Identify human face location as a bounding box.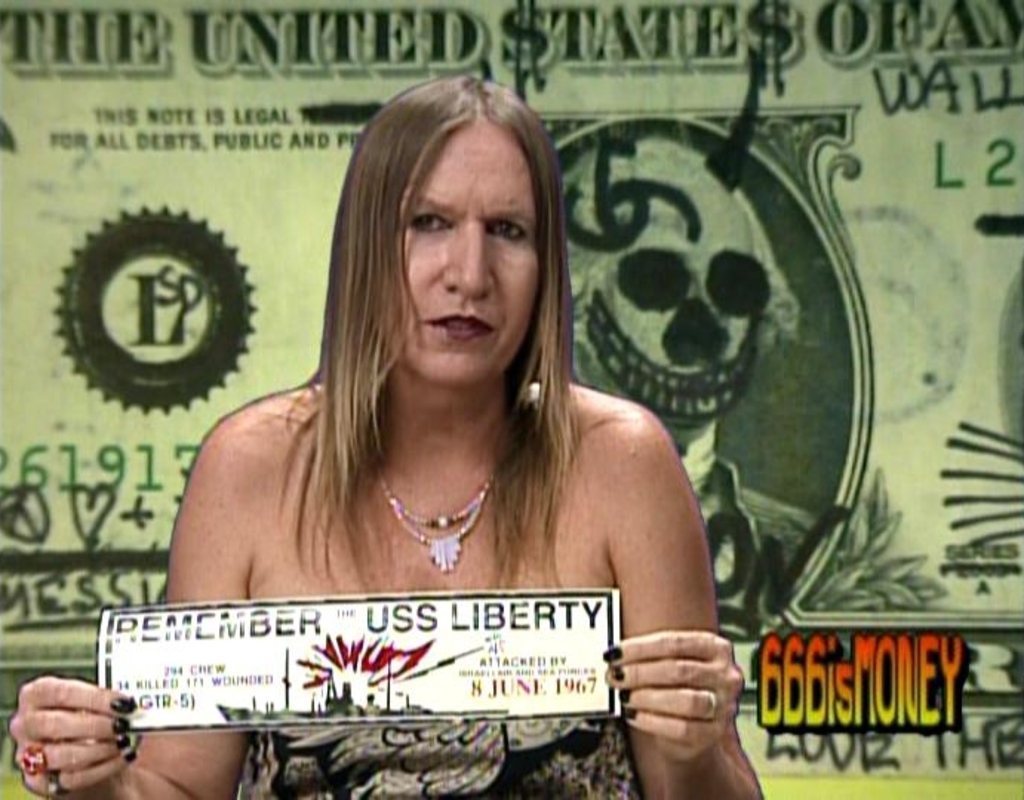
(x1=382, y1=120, x2=545, y2=394).
